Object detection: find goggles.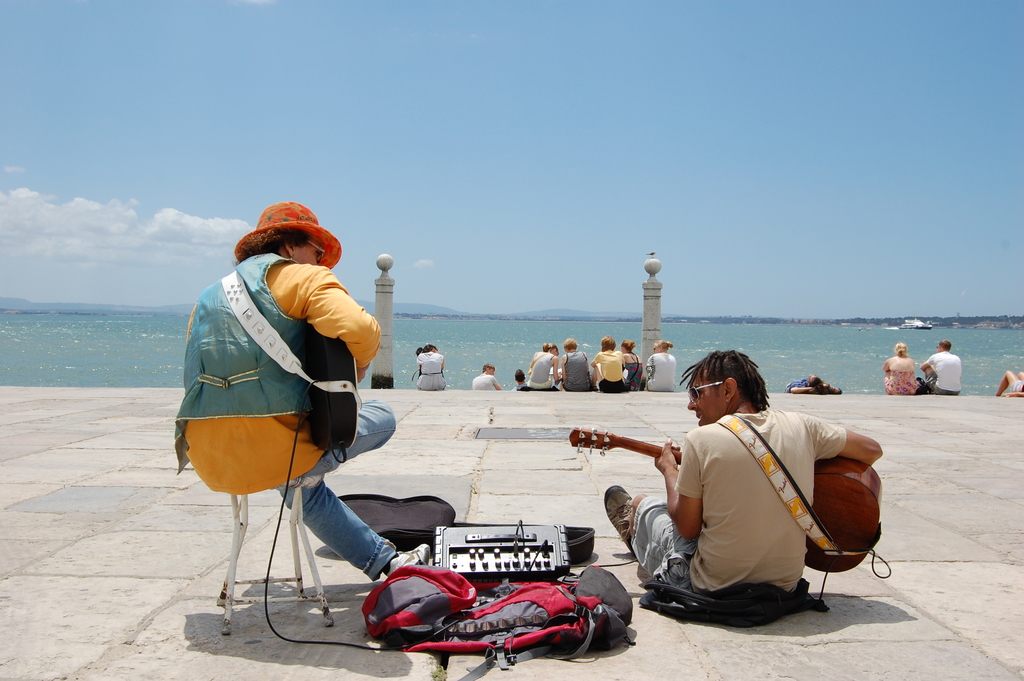
688, 379, 726, 406.
